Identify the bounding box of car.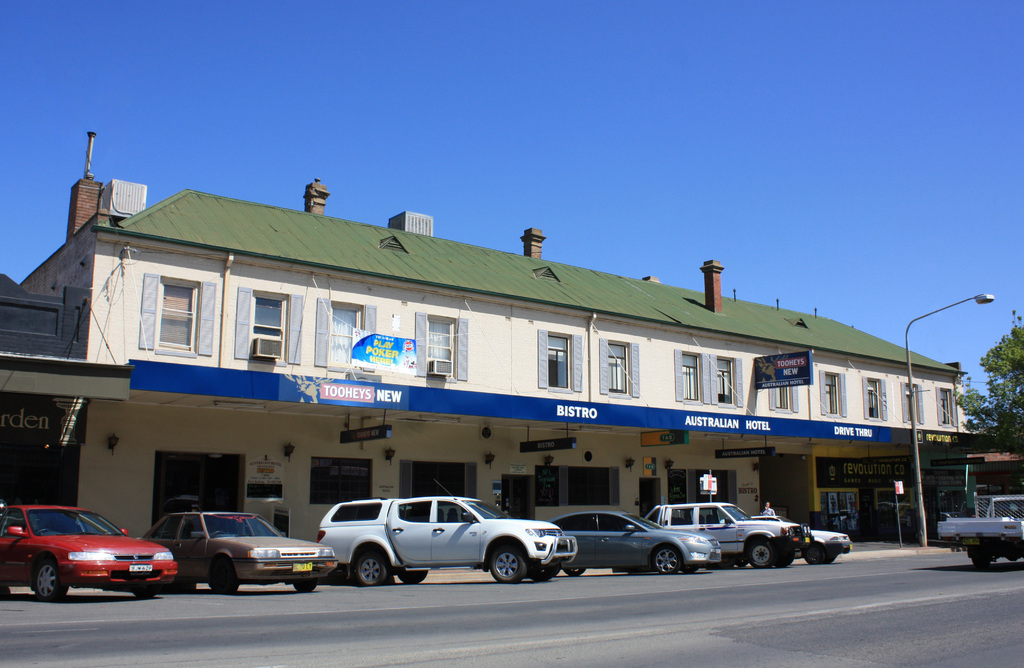
646,498,808,564.
